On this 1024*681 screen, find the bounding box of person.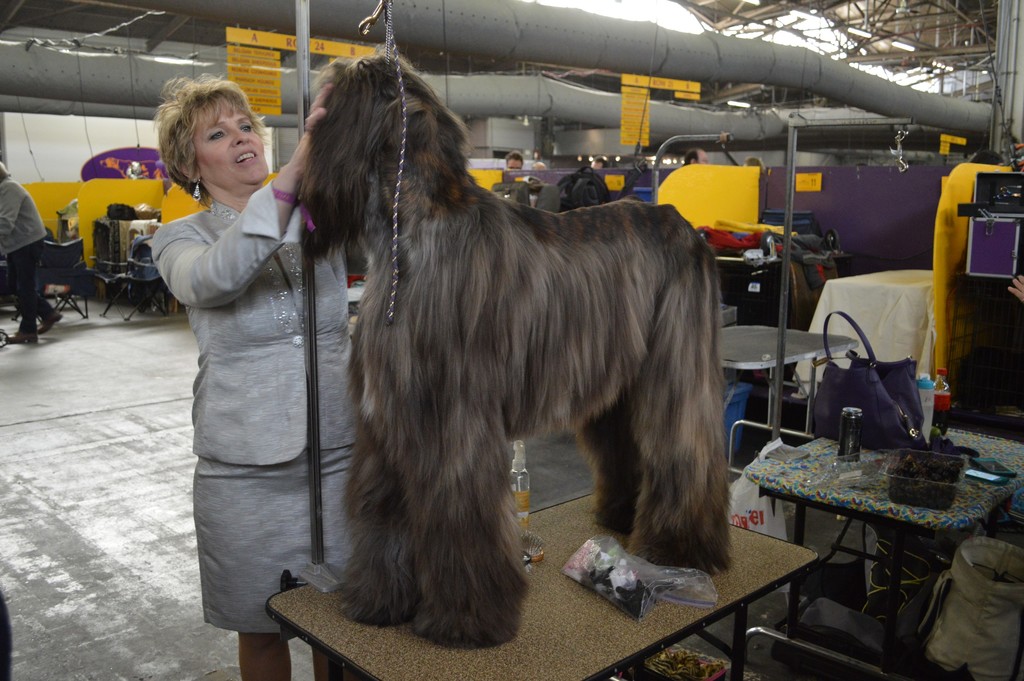
Bounding box: <region>0, 161, 63, 345</region>.
